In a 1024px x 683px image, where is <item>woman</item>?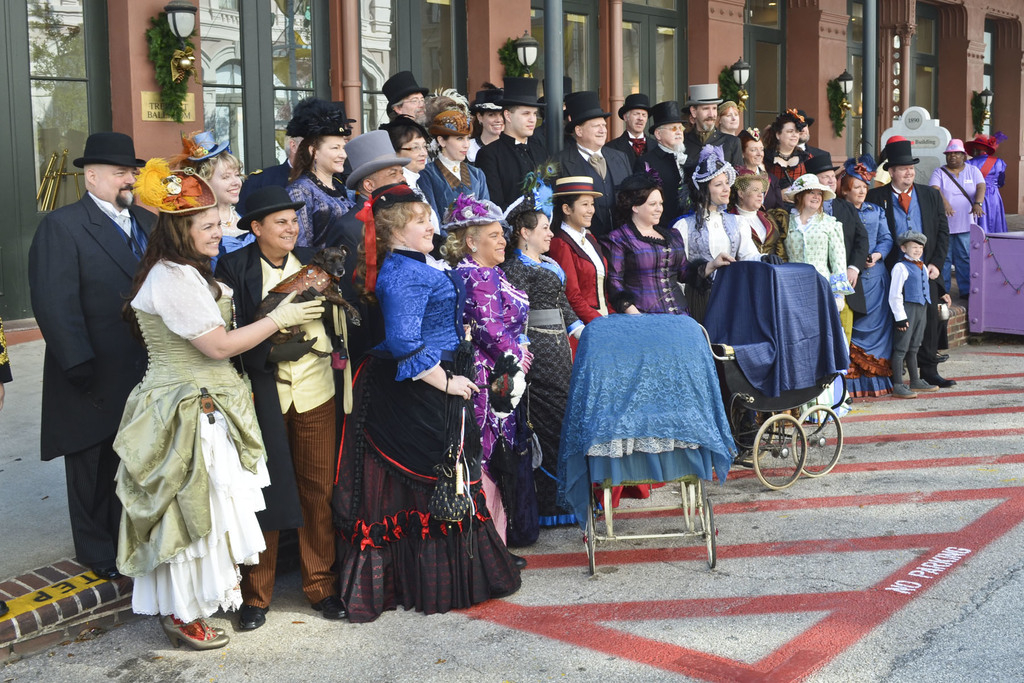
crop(735, 126, 771, 202).
